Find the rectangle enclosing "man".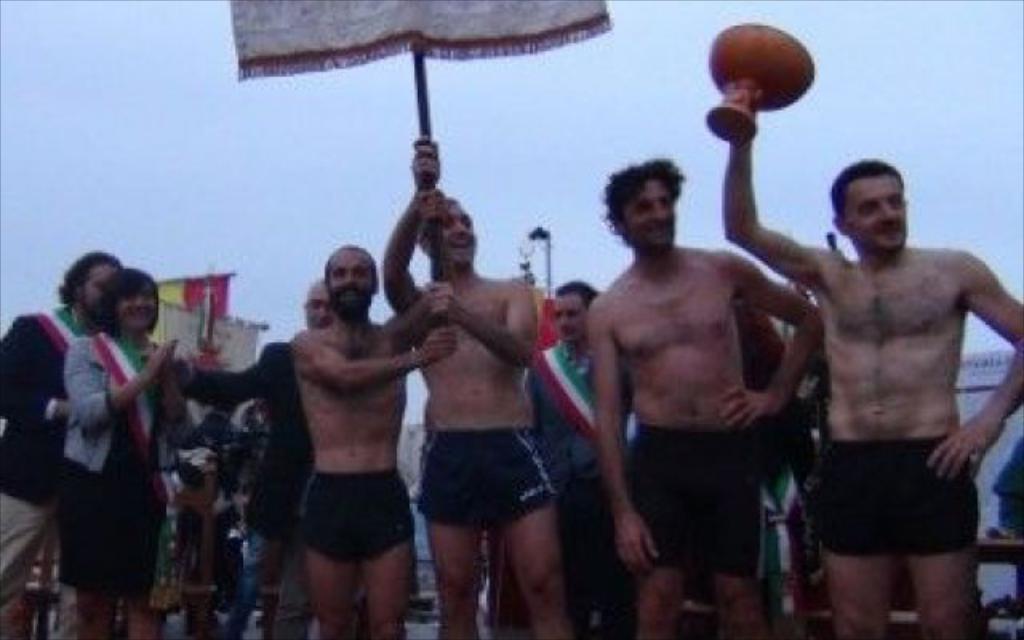
(x1=0, y1=250, x2=123, y2=638).
